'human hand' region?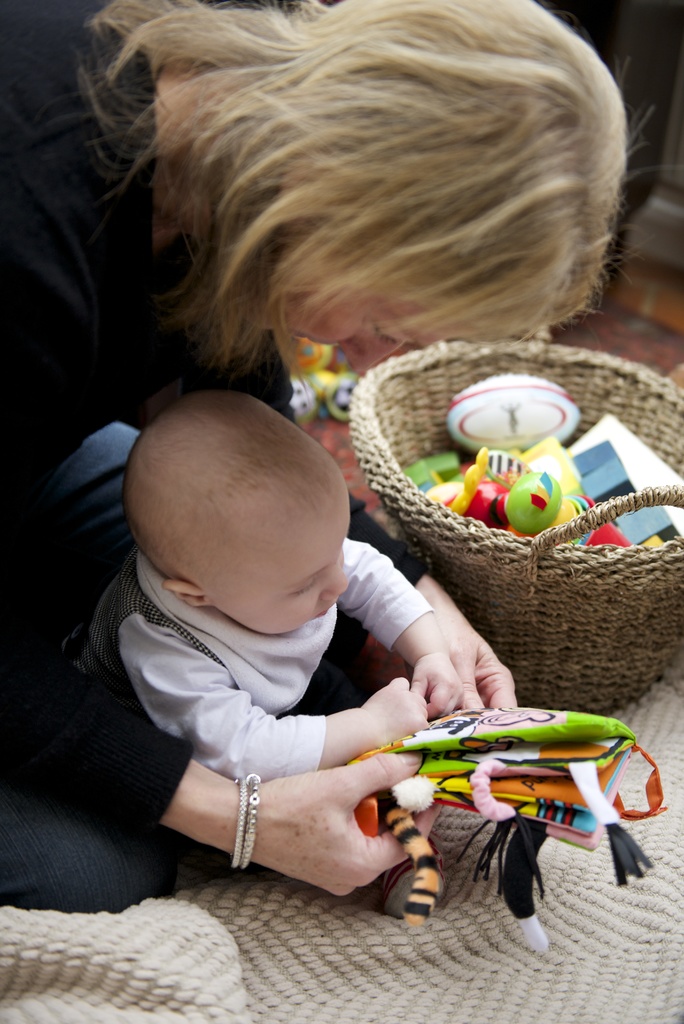
l=409, t=650, r=467, b=722
